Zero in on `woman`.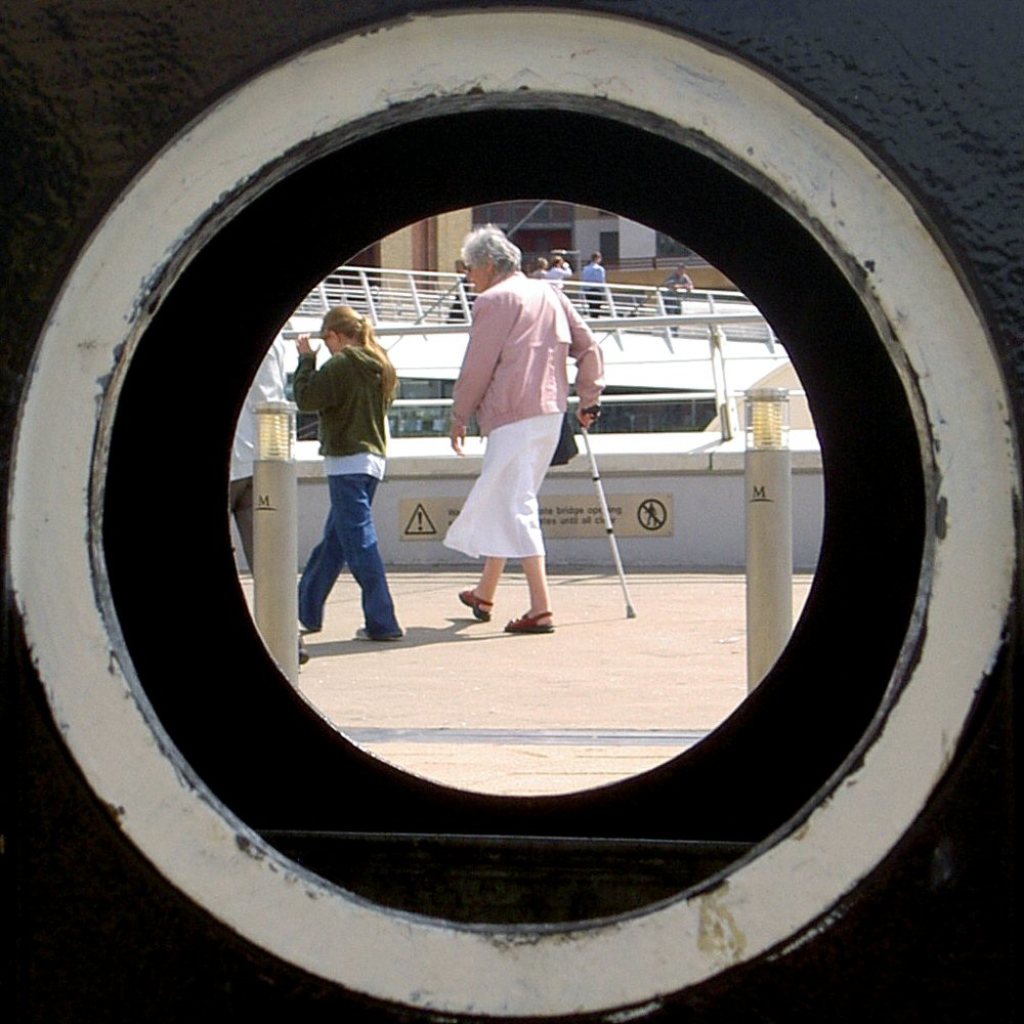
Zeroed in: 283/273/418/664.
